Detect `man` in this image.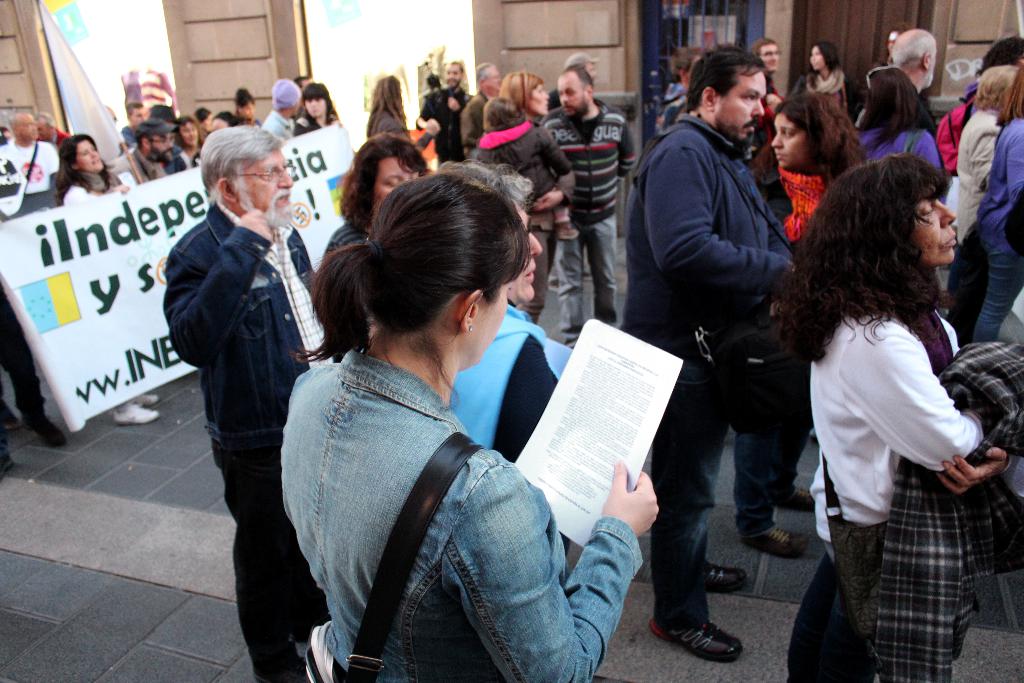
Detection: [0, 111, 61, 193].
